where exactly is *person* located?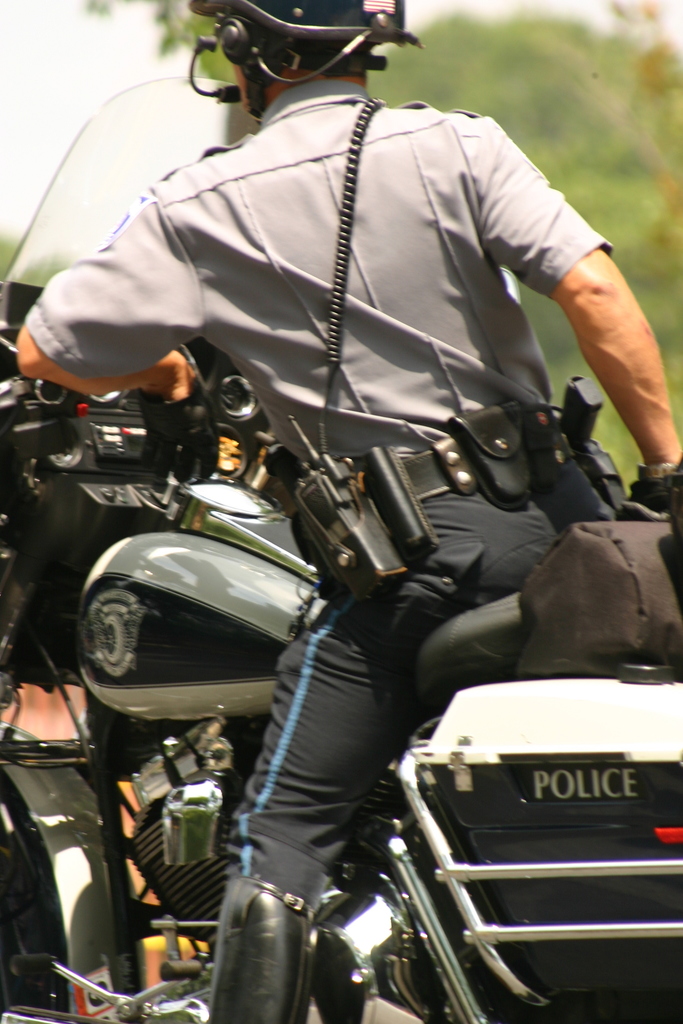
Its bounding box is [15,3,682,1021].
